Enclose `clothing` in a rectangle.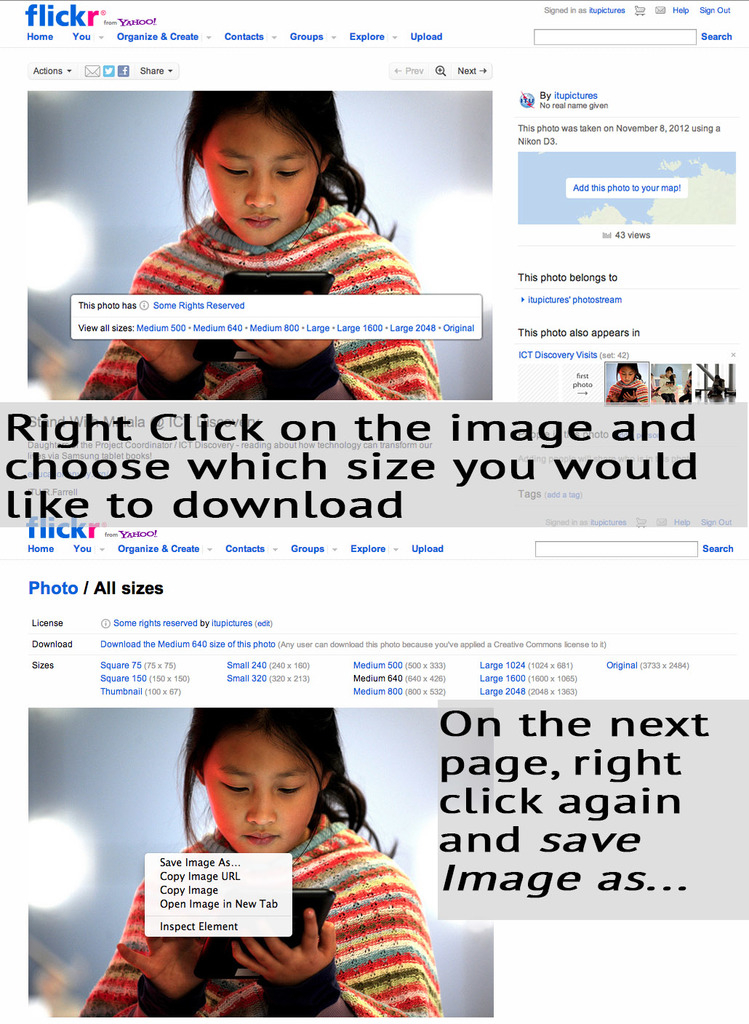
rect(603, 375, 648, 410).
